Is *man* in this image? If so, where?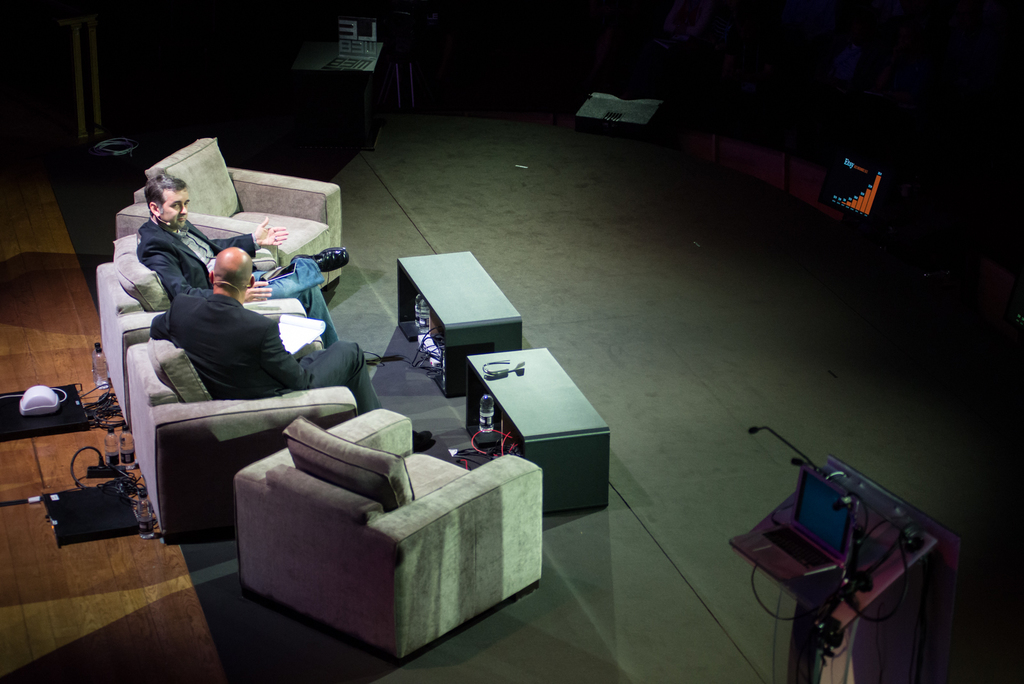
Yes, at 120:185:351:352.
